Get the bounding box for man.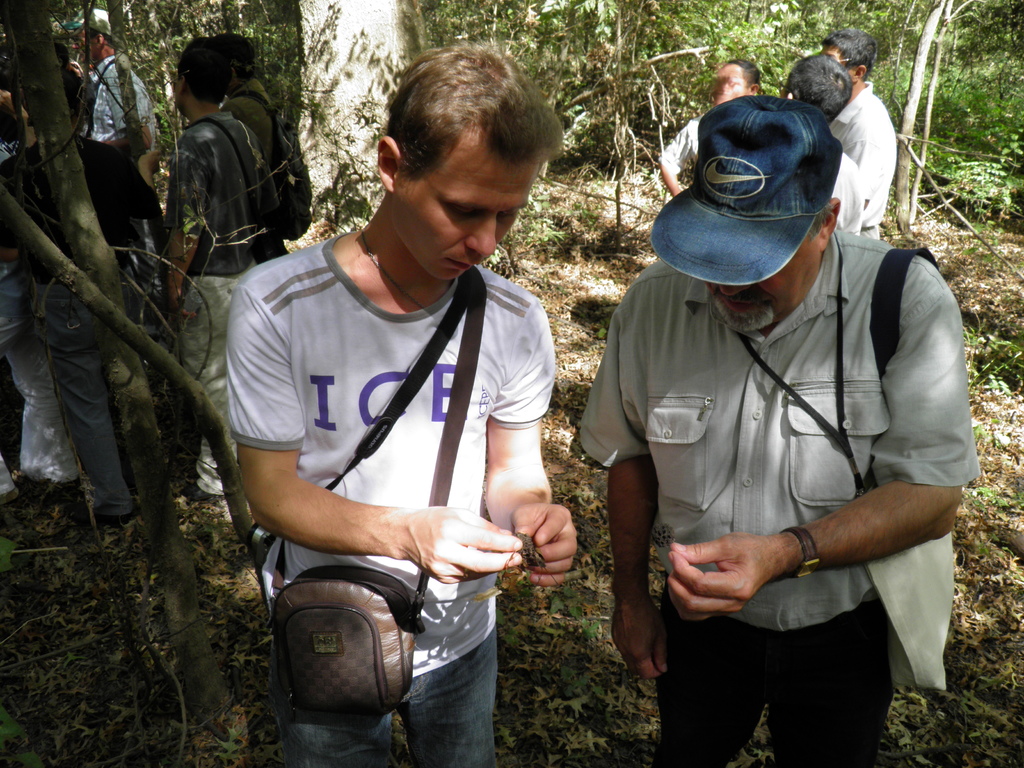
81:10:160:318.
